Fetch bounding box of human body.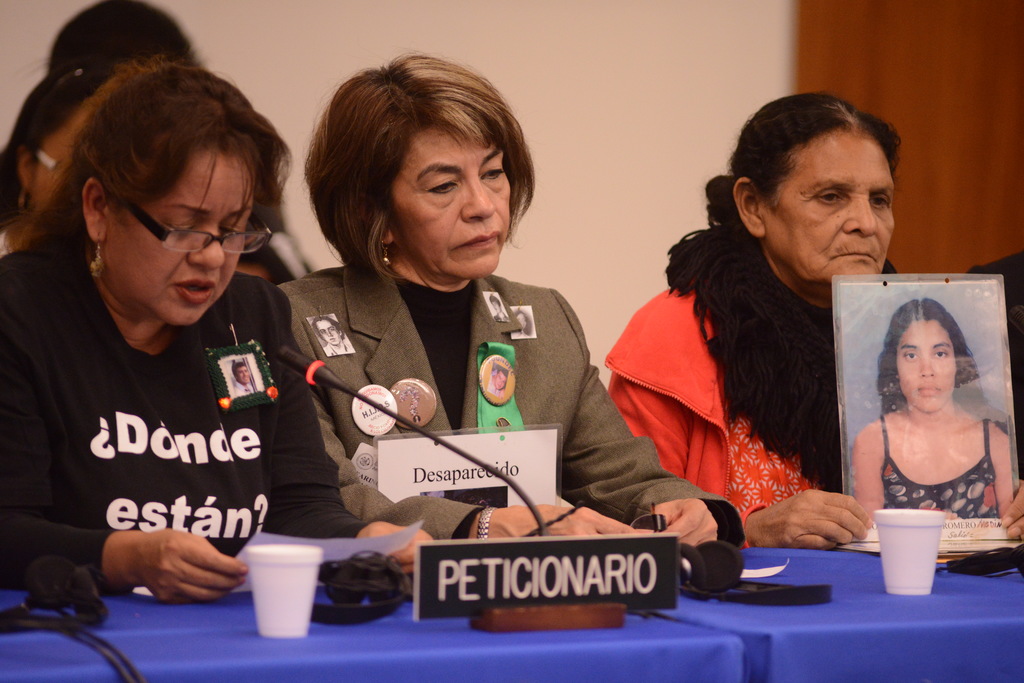
Bbox: {"left": 11, "top": 85, "right": 314, "bottom": 628}.
